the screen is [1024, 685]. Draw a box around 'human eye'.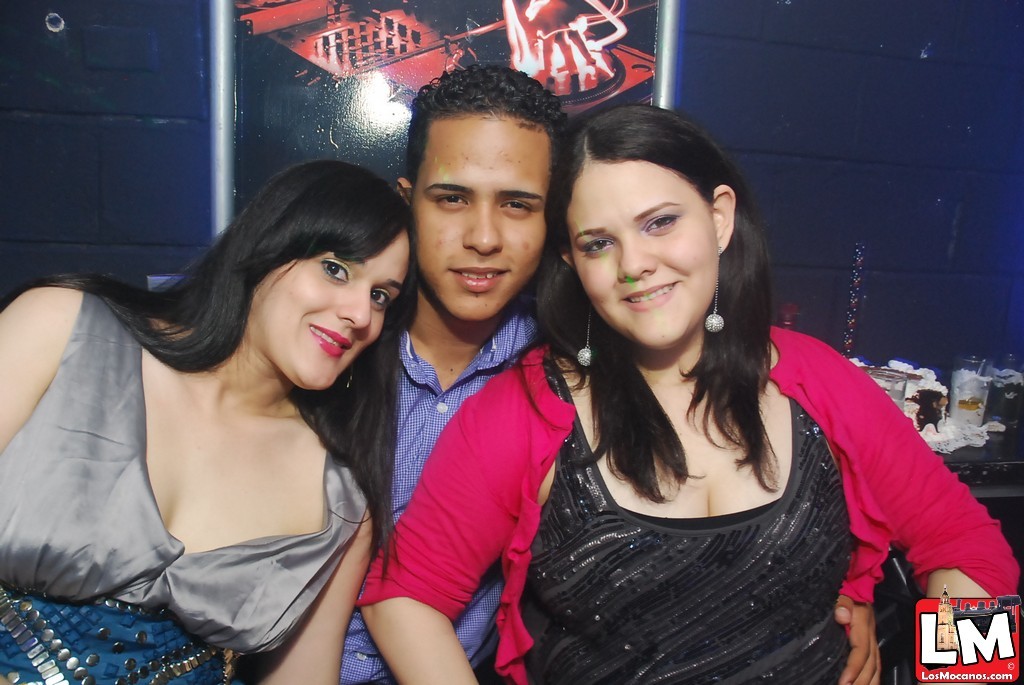
x1=430 y1=192 x2=468 y2=209.
